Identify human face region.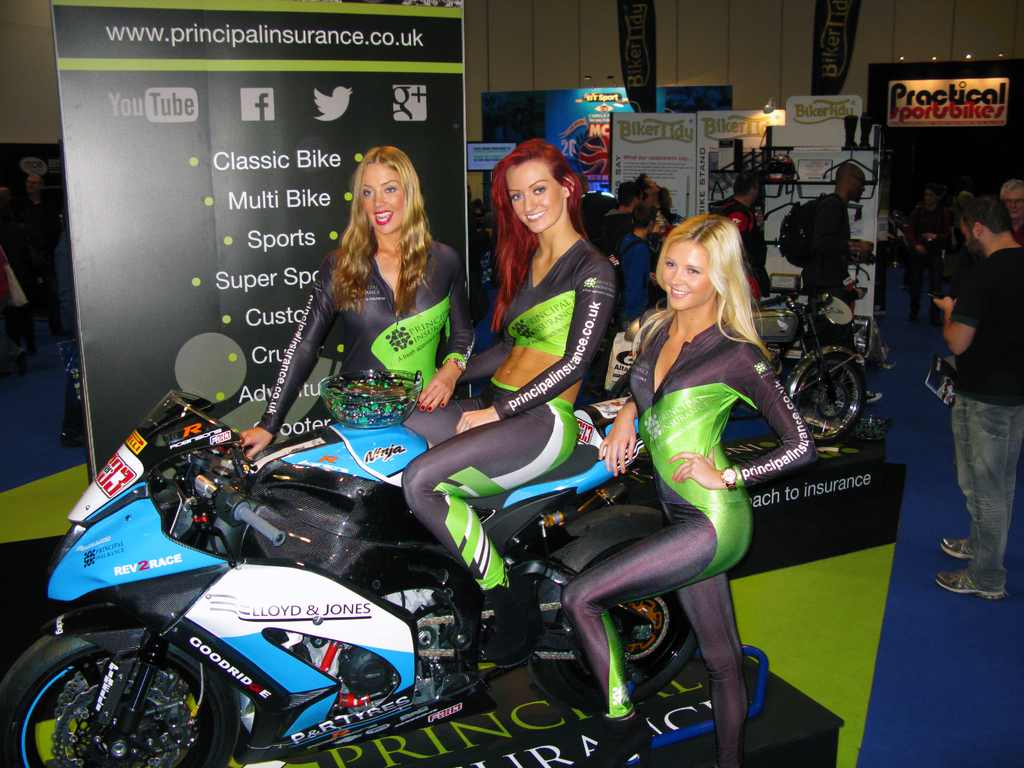
Region: locate(951, 221, 976, 262).
